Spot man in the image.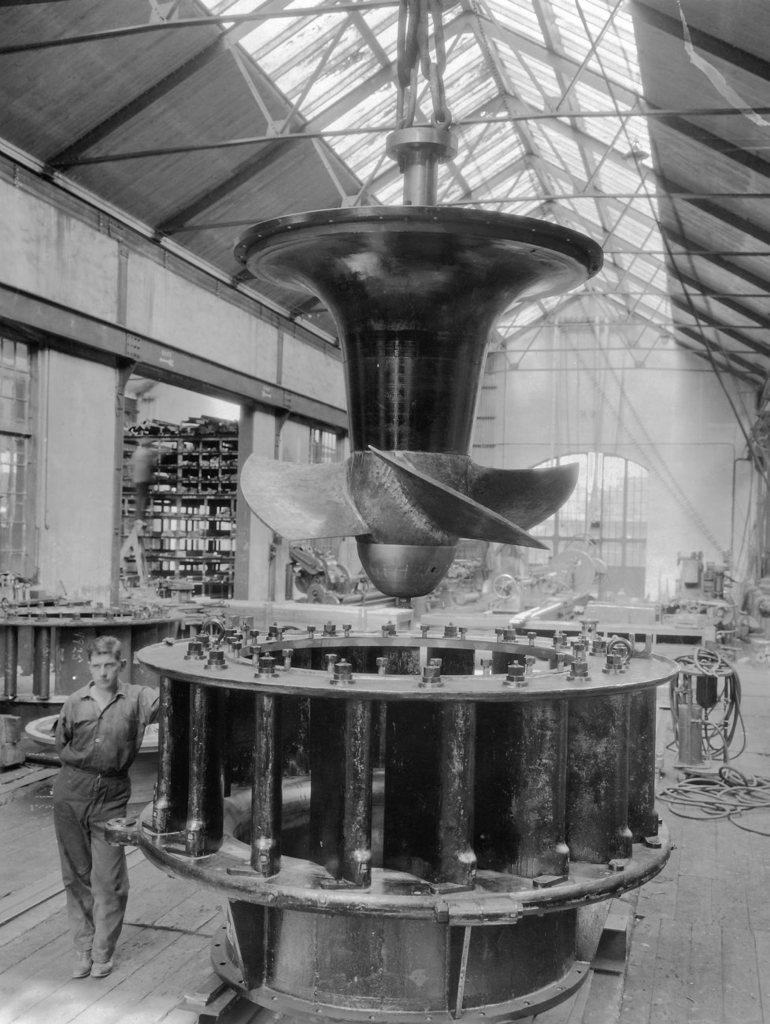
man found at <bbox>36, 636, 161, 991</bbox>.
